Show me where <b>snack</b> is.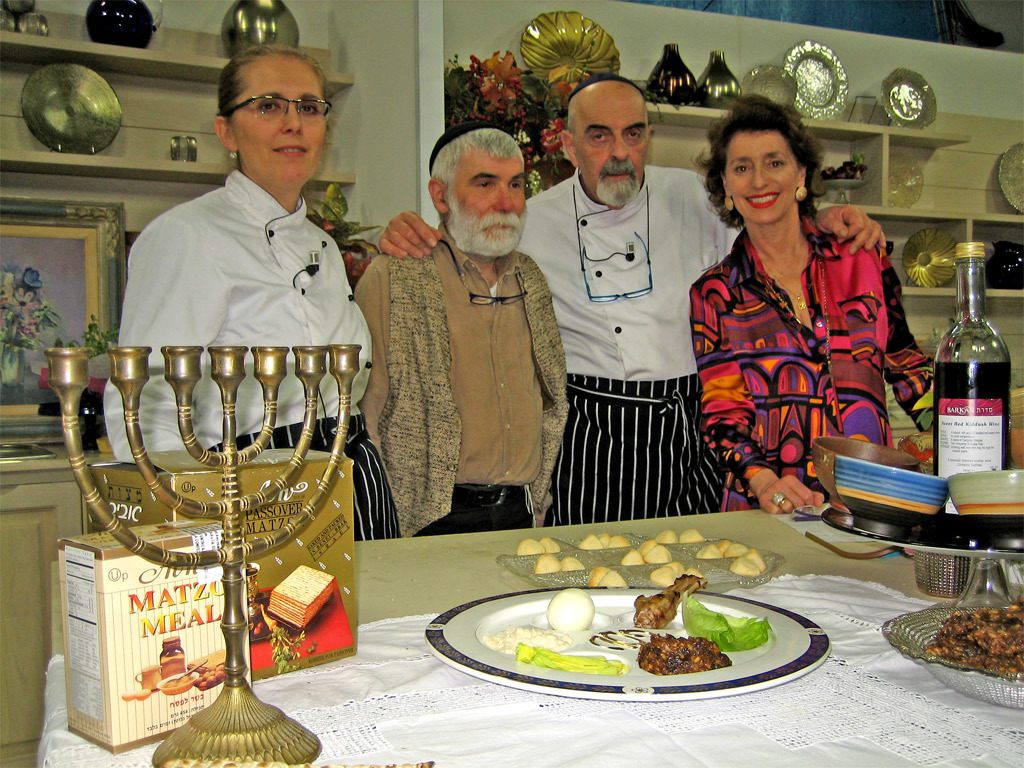
<b>snack</b> is at 507/643/621/674.
